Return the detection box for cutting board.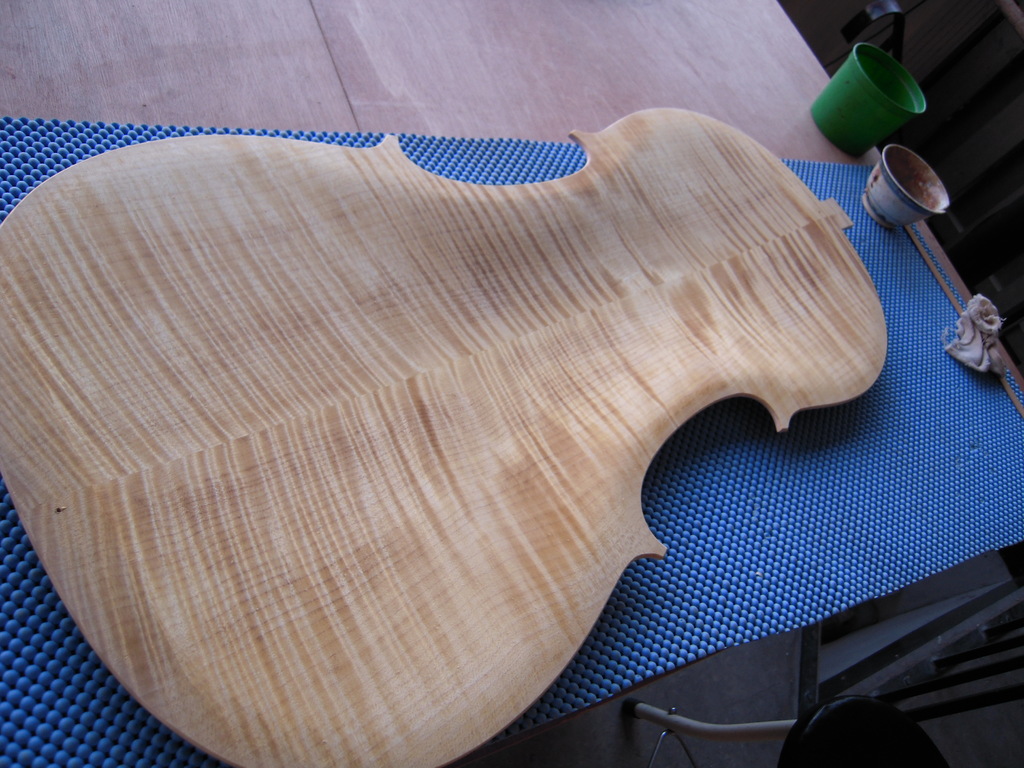
(0,102,886,767).
